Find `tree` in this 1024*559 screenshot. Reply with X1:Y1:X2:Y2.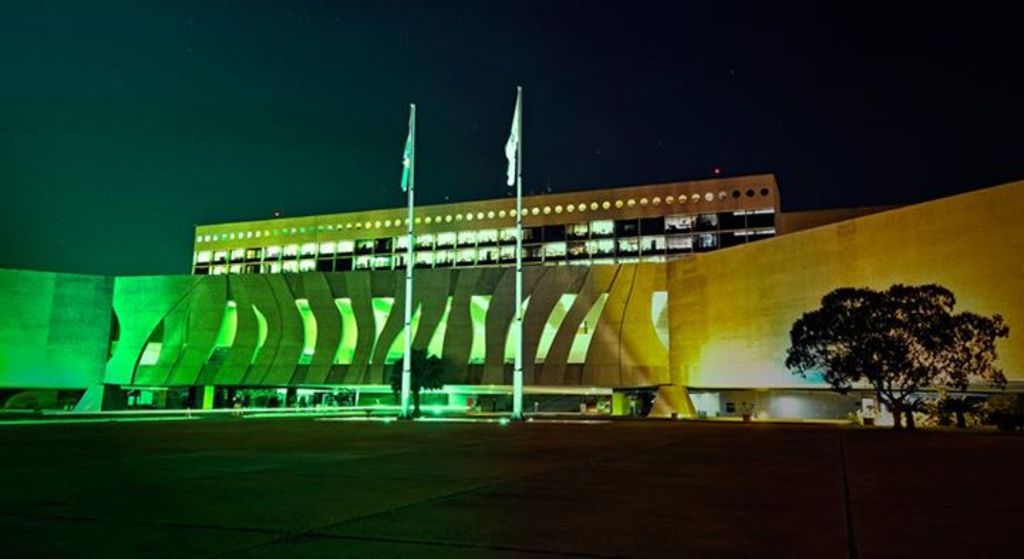
774:280:1013:442.
